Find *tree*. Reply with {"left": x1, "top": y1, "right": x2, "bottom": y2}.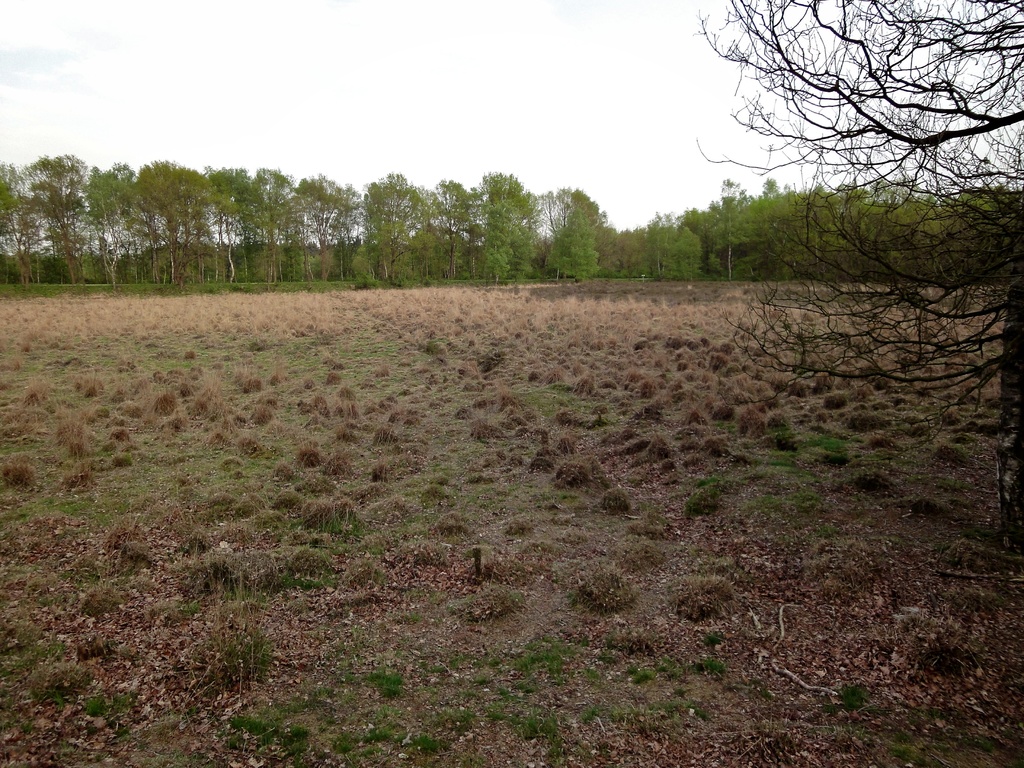
{"left": 19, "top": 140, "right": 93, "bottom": 271}.
